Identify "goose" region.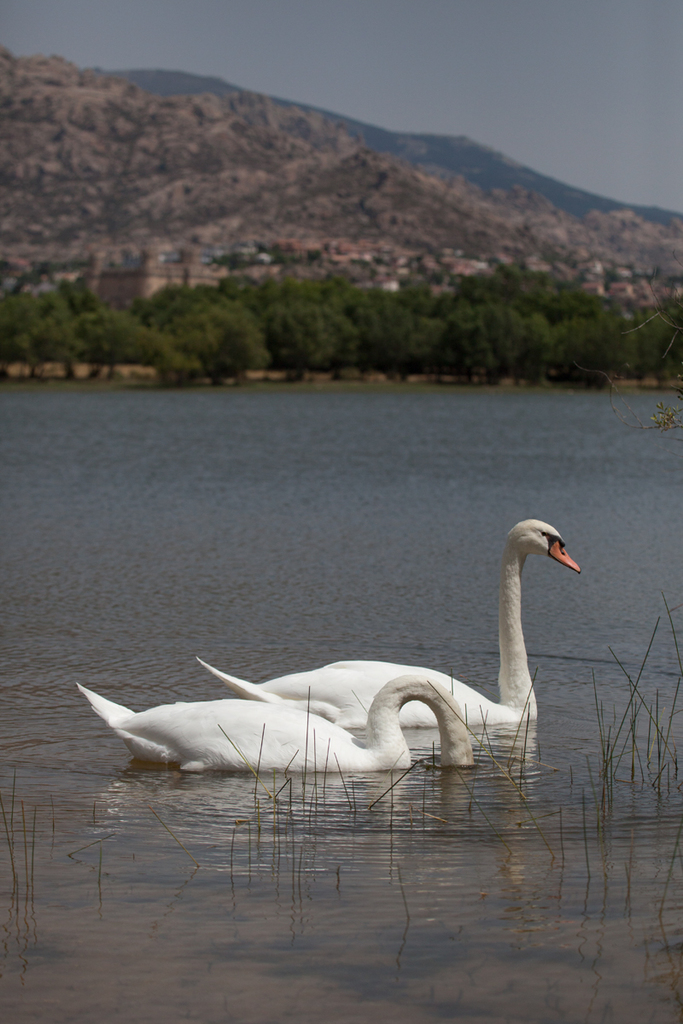
Region: detection(81, 667, 470, 770).
